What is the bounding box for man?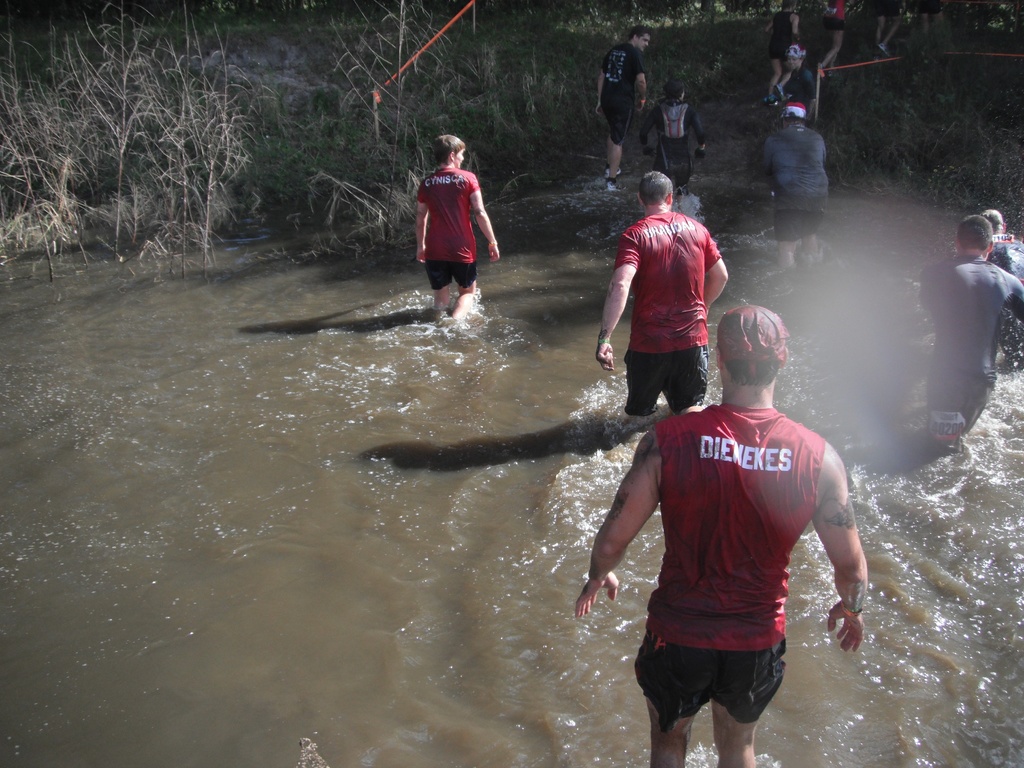
rect(596, 28, 648, 189).
